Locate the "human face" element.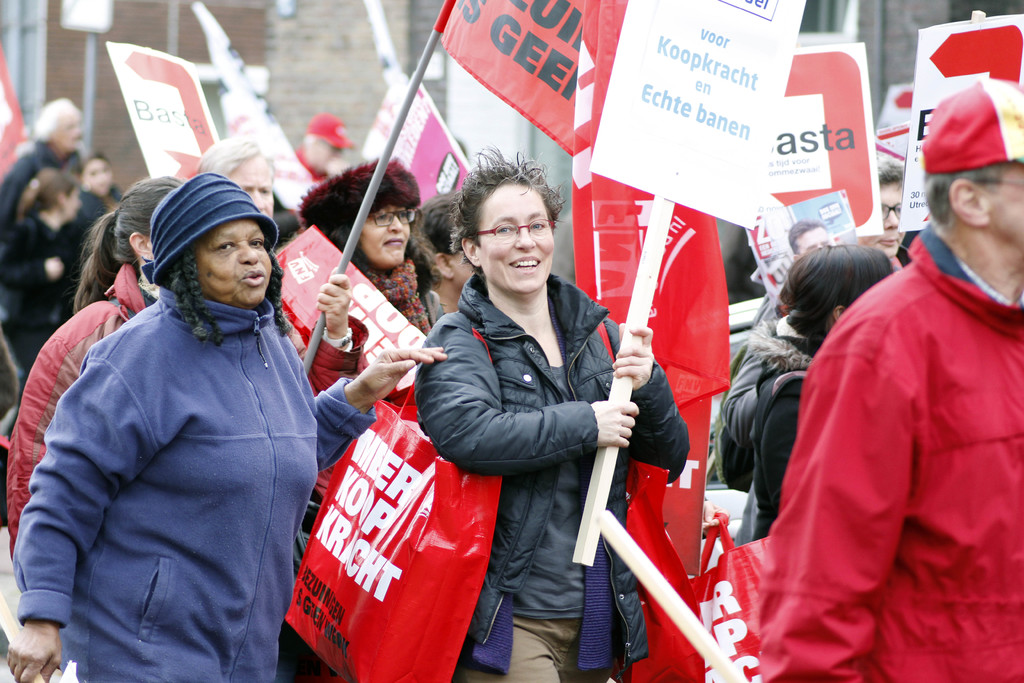
Element bbox: (796, 229, 831, 252).
